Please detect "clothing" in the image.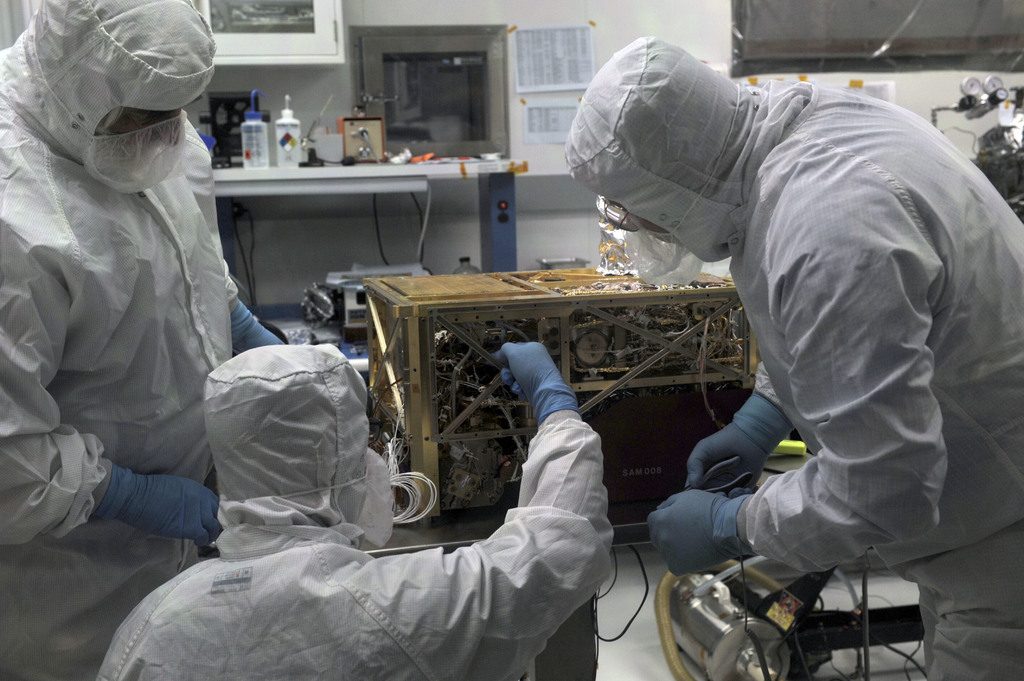
737 72 1023 680.
